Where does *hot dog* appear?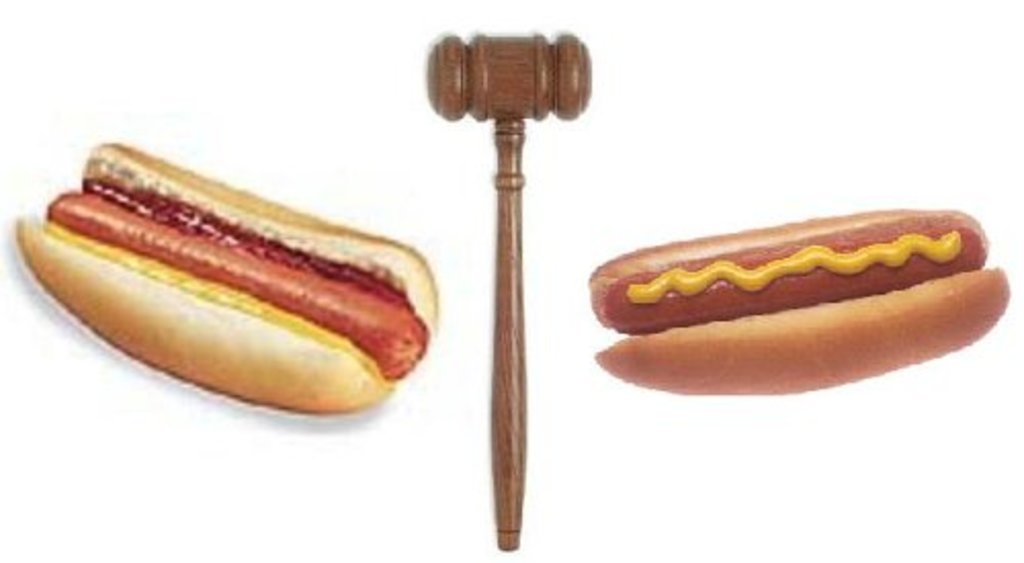
Appears at pyautogui.locateOnScreen(592, 209, 1012, 399).
